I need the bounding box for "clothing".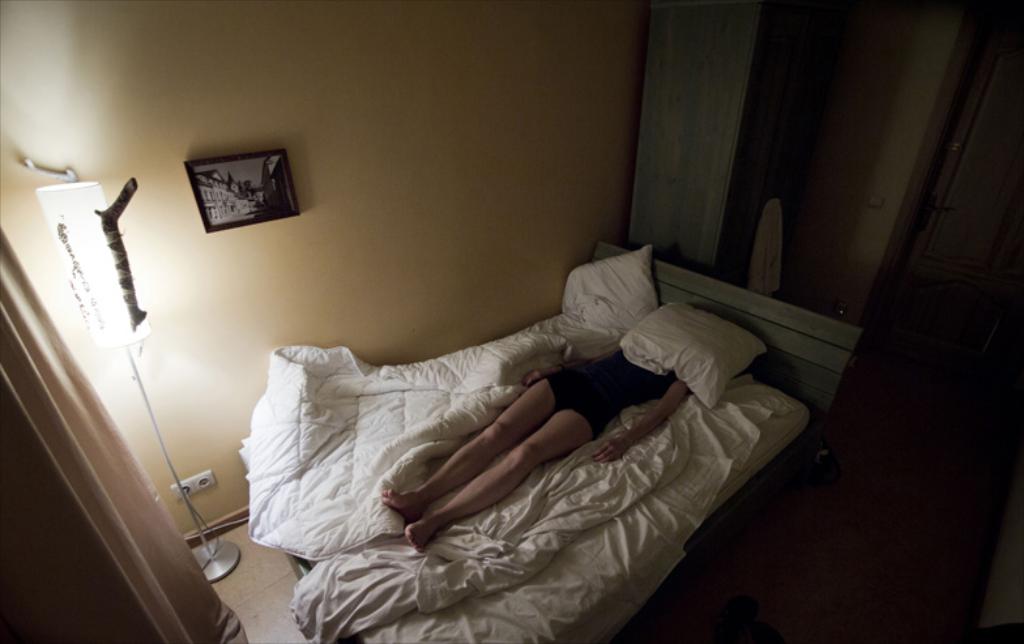
Here it is: l=552, t=368, r=675, b=436.
